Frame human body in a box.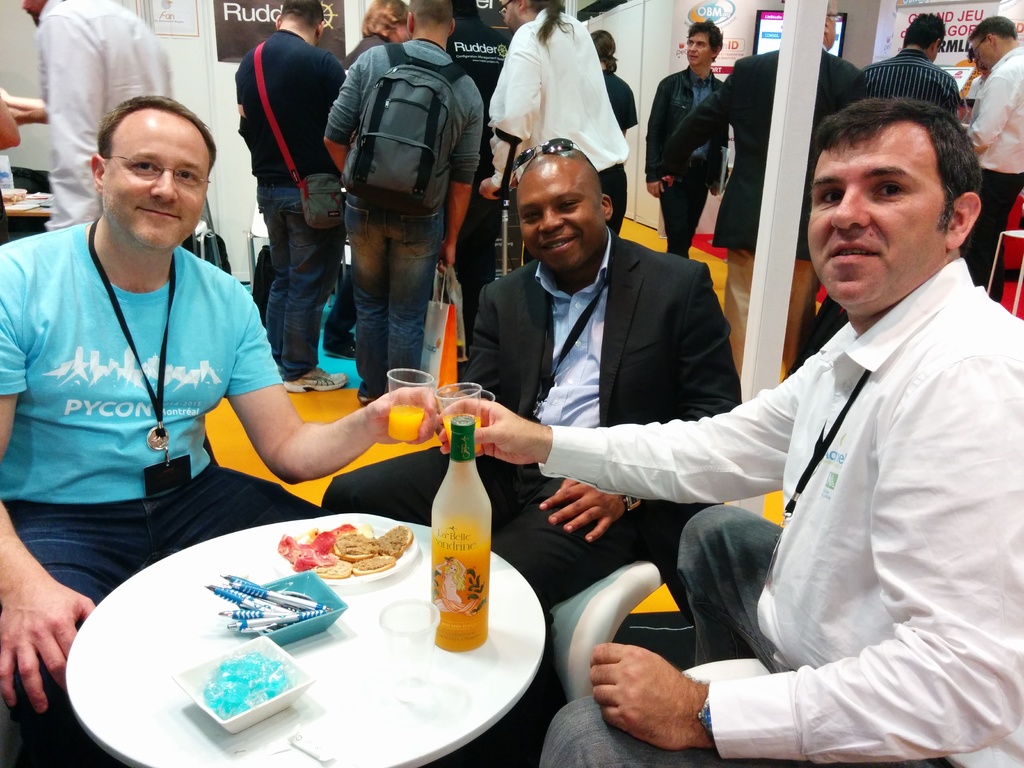
rect(3, 82, 294, 650).
